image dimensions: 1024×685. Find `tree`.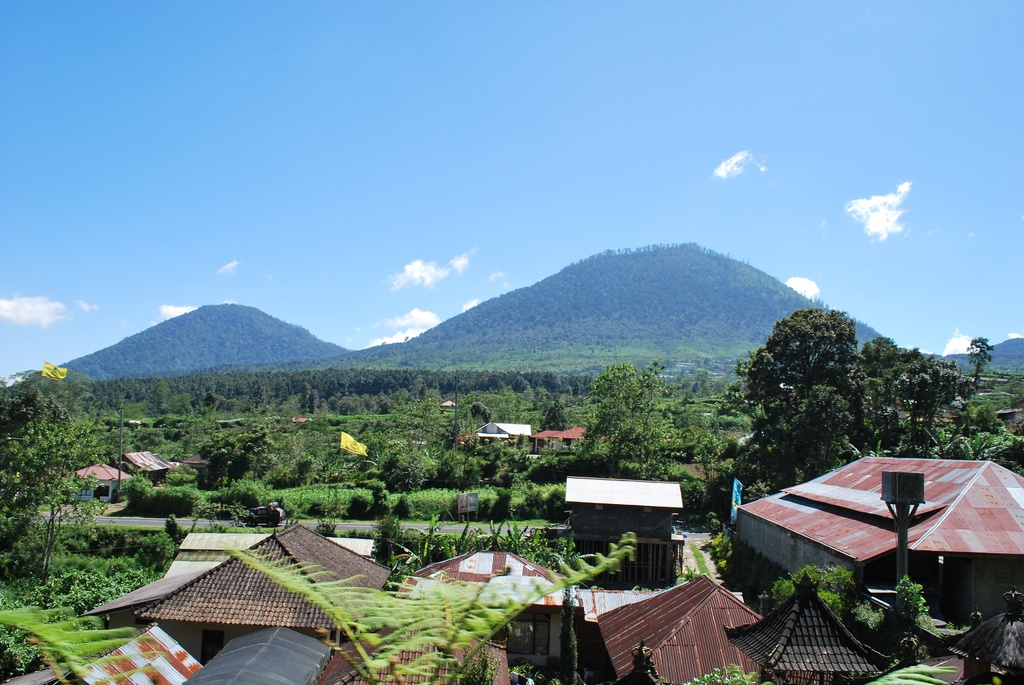
{"x1": 732, "y1": 299, "x2": 895, "y2": 464}.
